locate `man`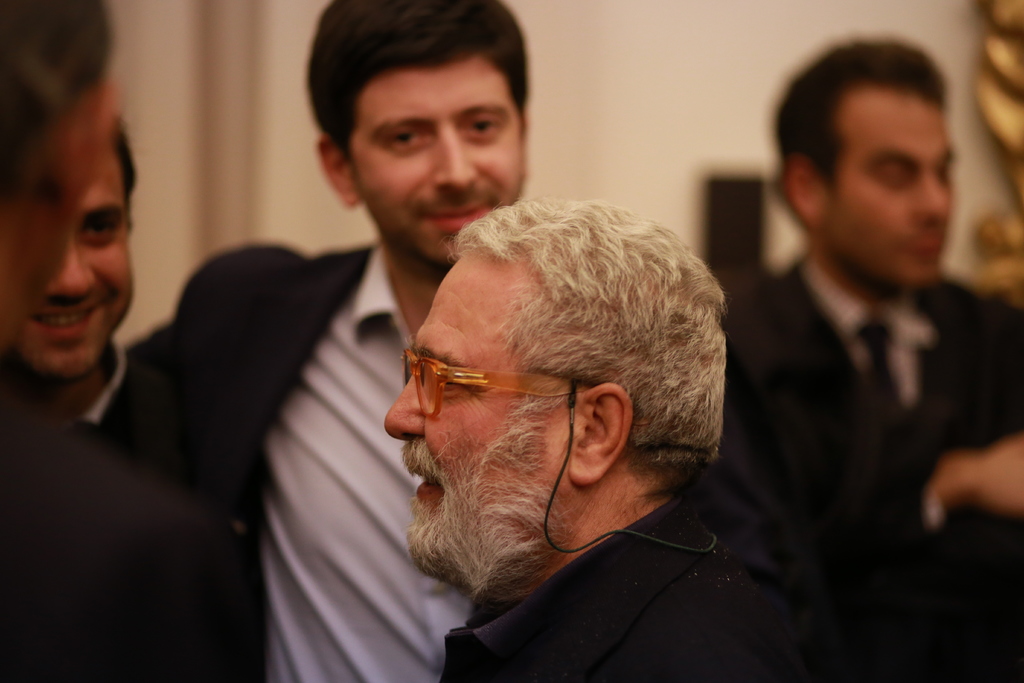
locate(0, 0, 220, 682)
